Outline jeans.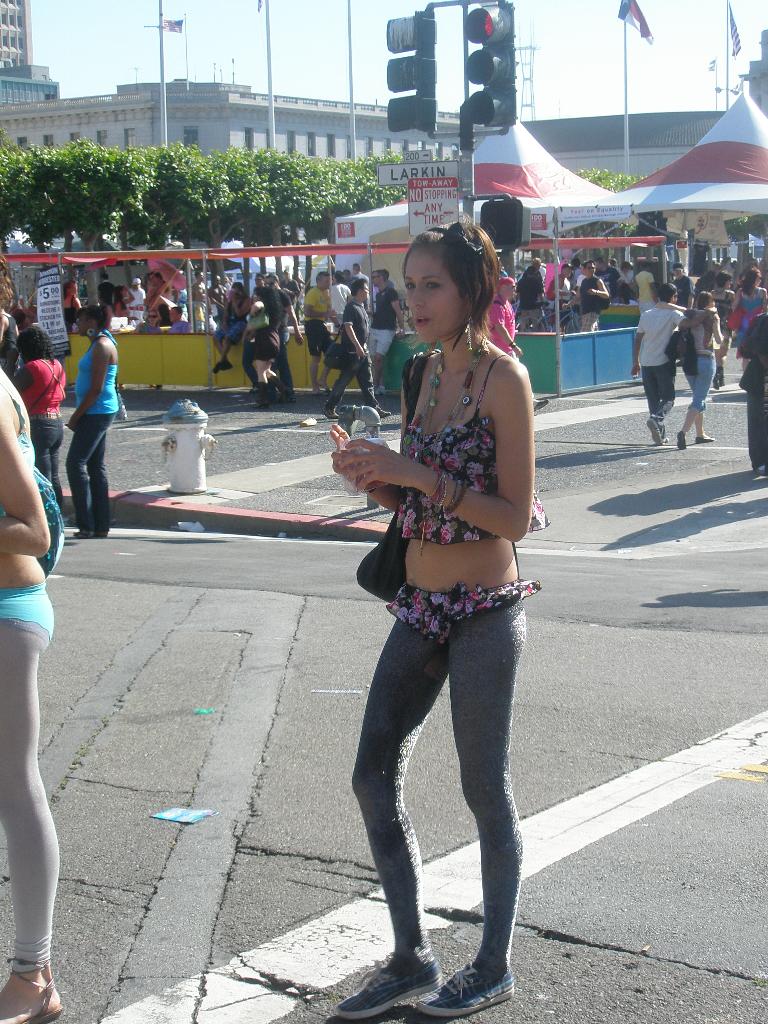
Outline: (63, 415, 116, 535).
